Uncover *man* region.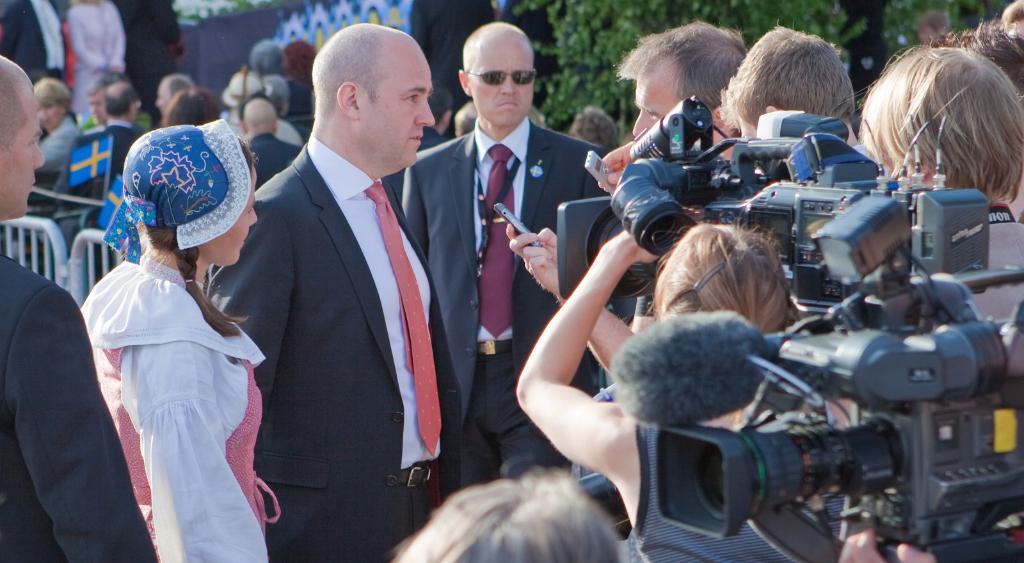
Uncovered: (left=0, top=50, right=159, bottom=562).
